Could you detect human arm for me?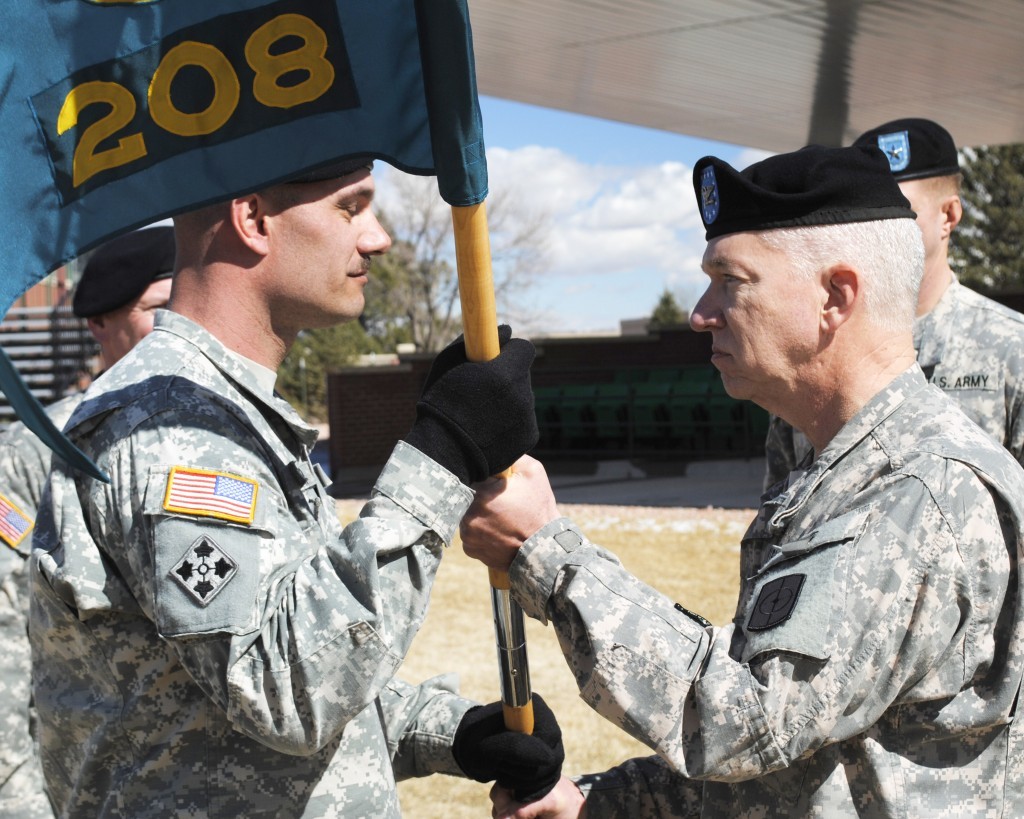
Detection result: region(460, 457, 889, 789).
